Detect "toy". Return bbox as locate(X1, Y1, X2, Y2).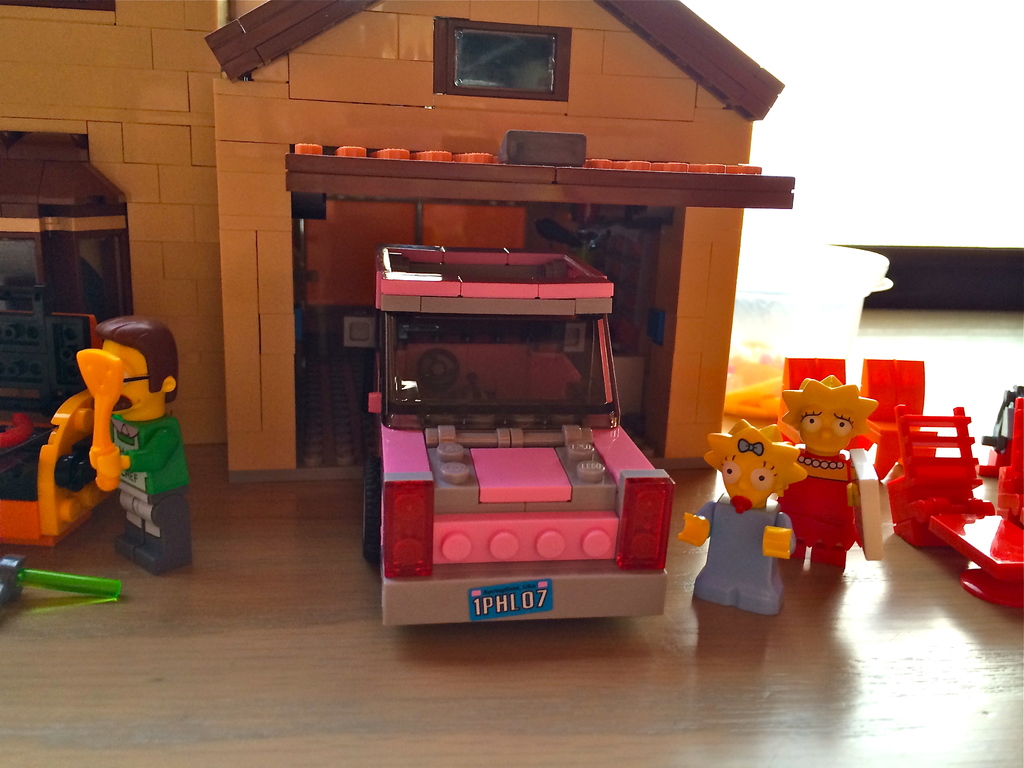
locate(47, 307, 209, 586).
